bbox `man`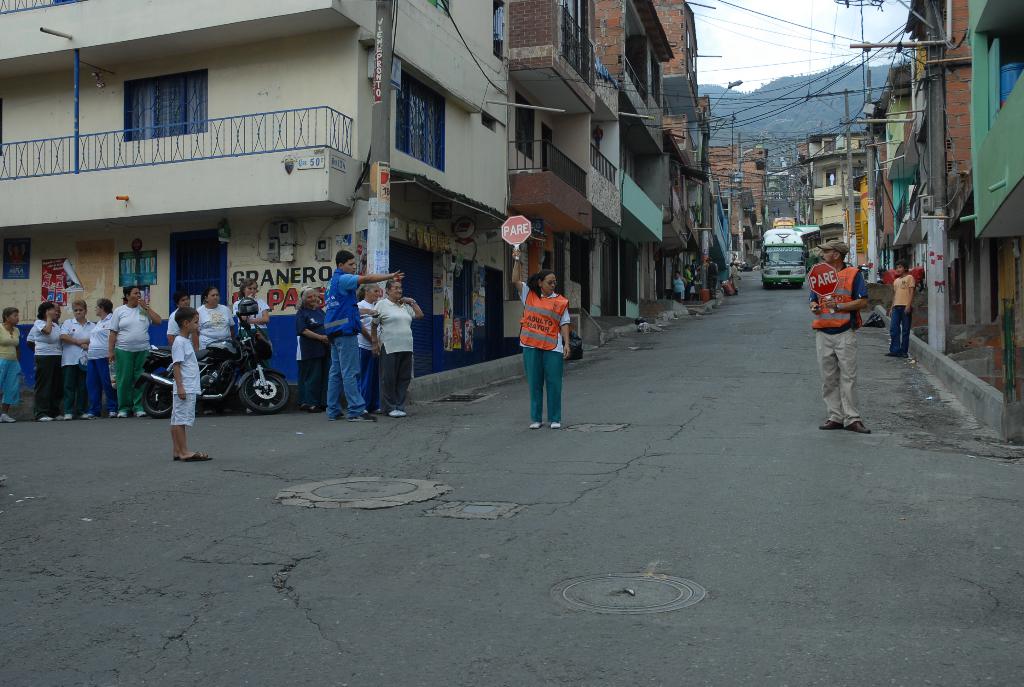
[left=316, top=250, right=405, bottom=423]
